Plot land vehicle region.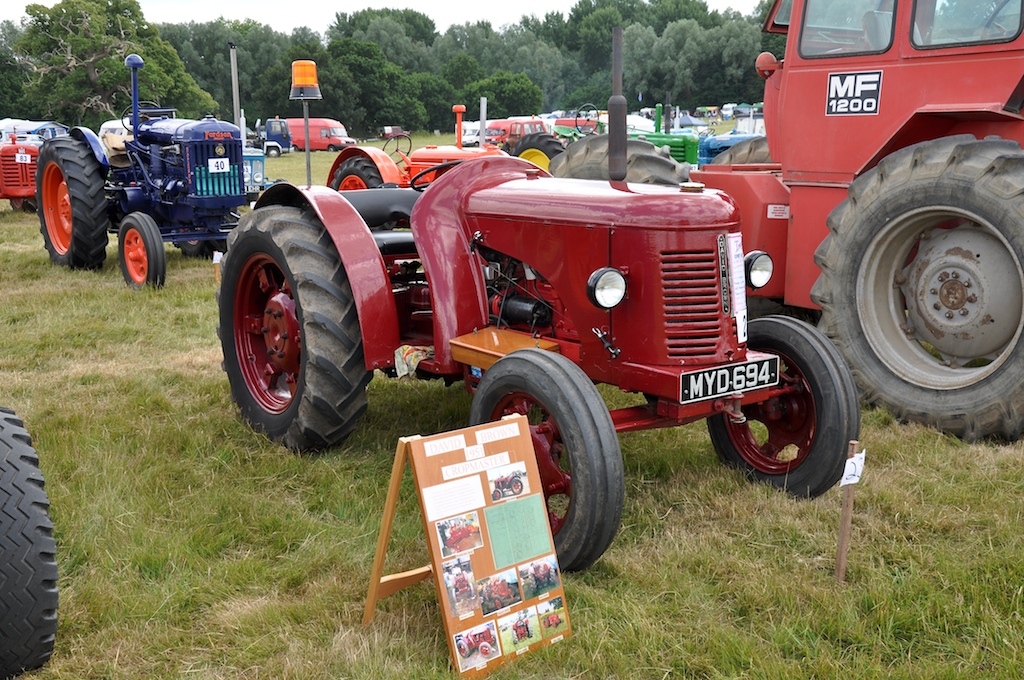
Plotted at box(245, 118, 295, 159).
